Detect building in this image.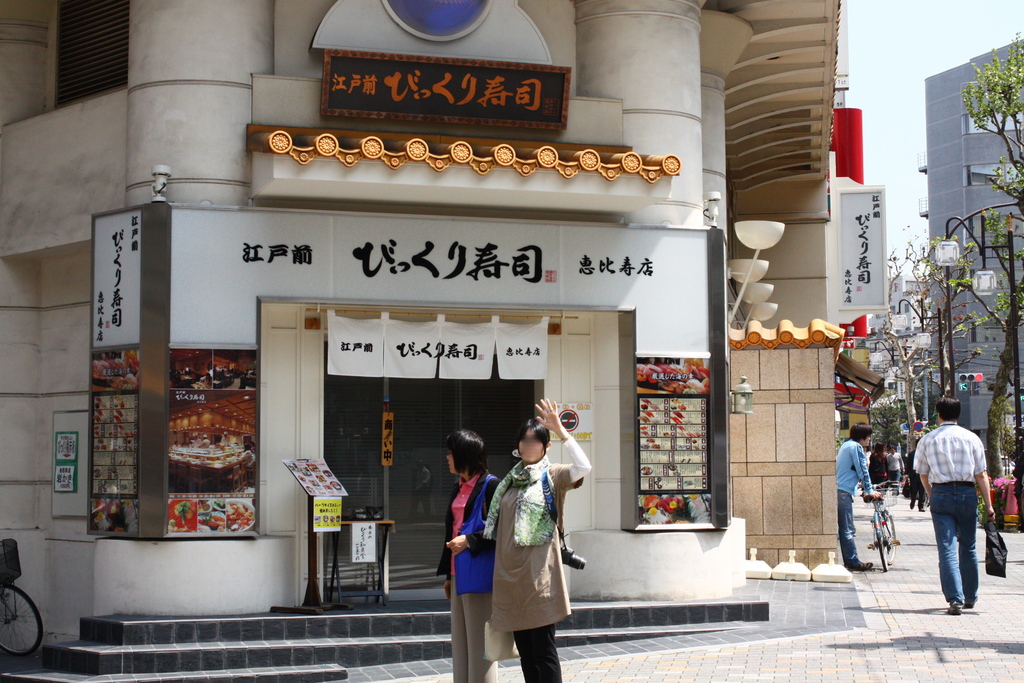
Detection: box=[0, 0, 845, 682].
